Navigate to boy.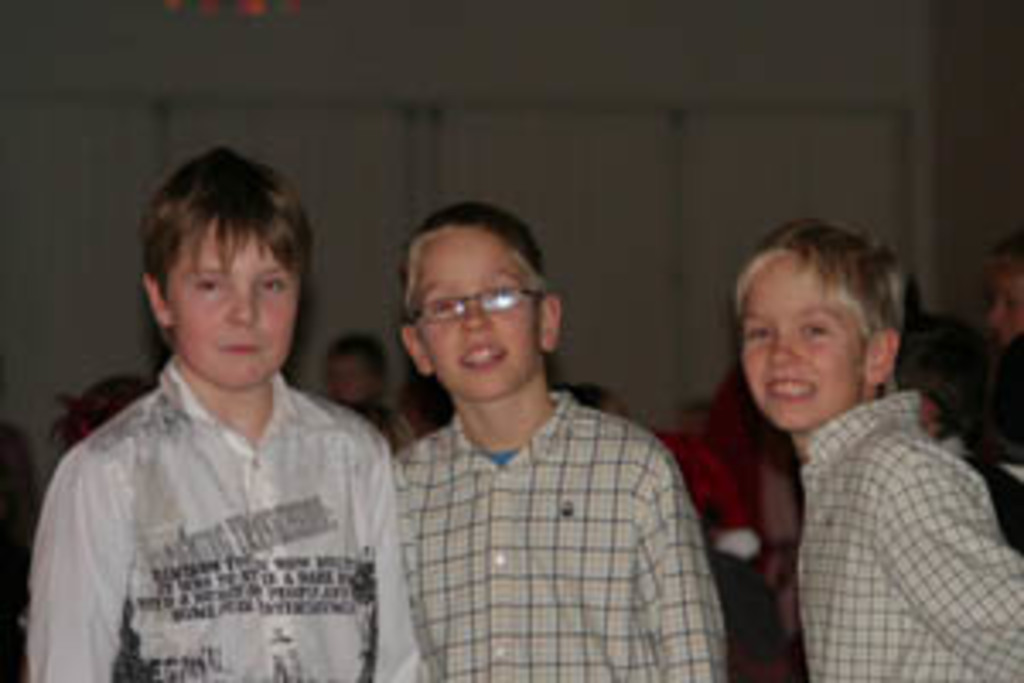
Navigation target: 24/147/427/680.
